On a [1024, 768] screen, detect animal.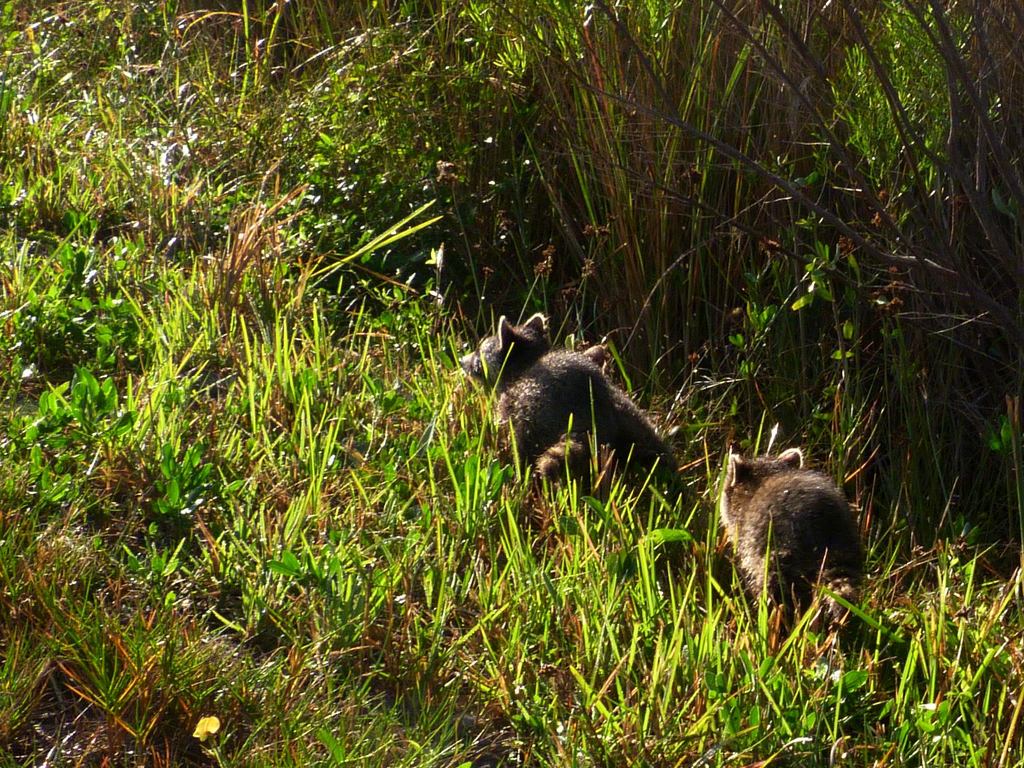
{"left": 460, "top": 310, "right": 681, "bottom": 479}.
